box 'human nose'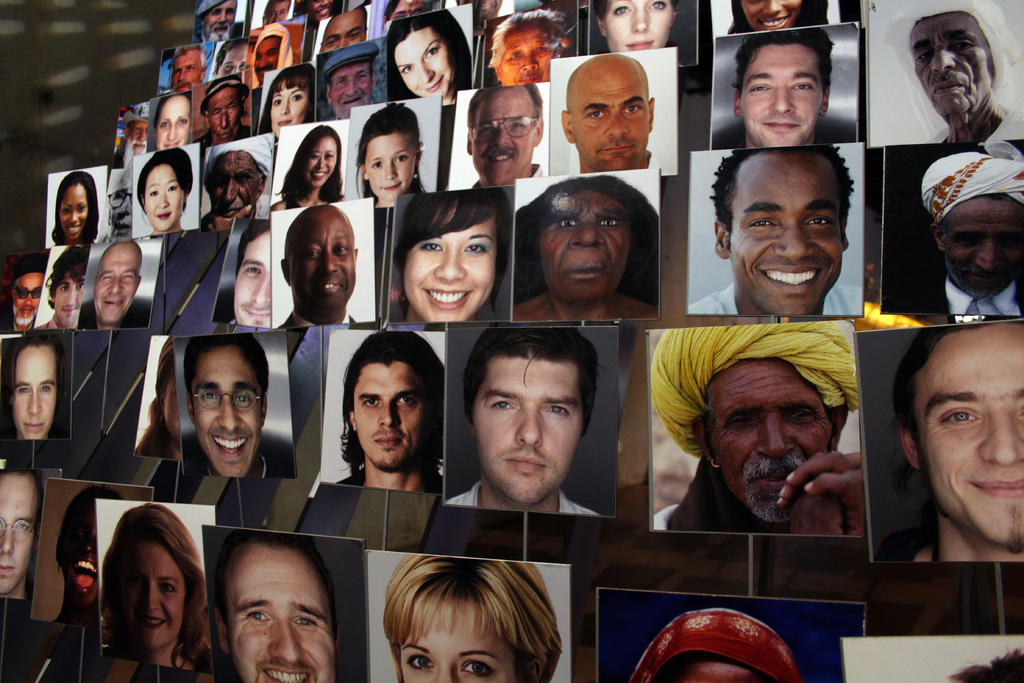
[974,244,1000,269]
